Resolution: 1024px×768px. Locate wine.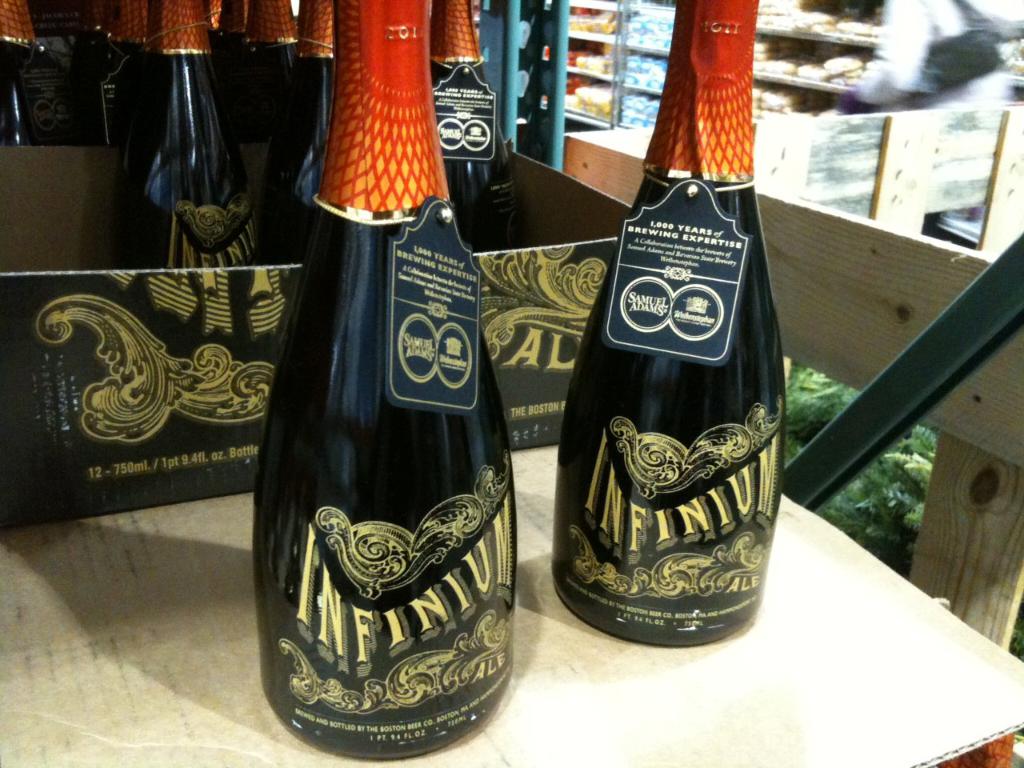
(559, 0, 785, 646).
